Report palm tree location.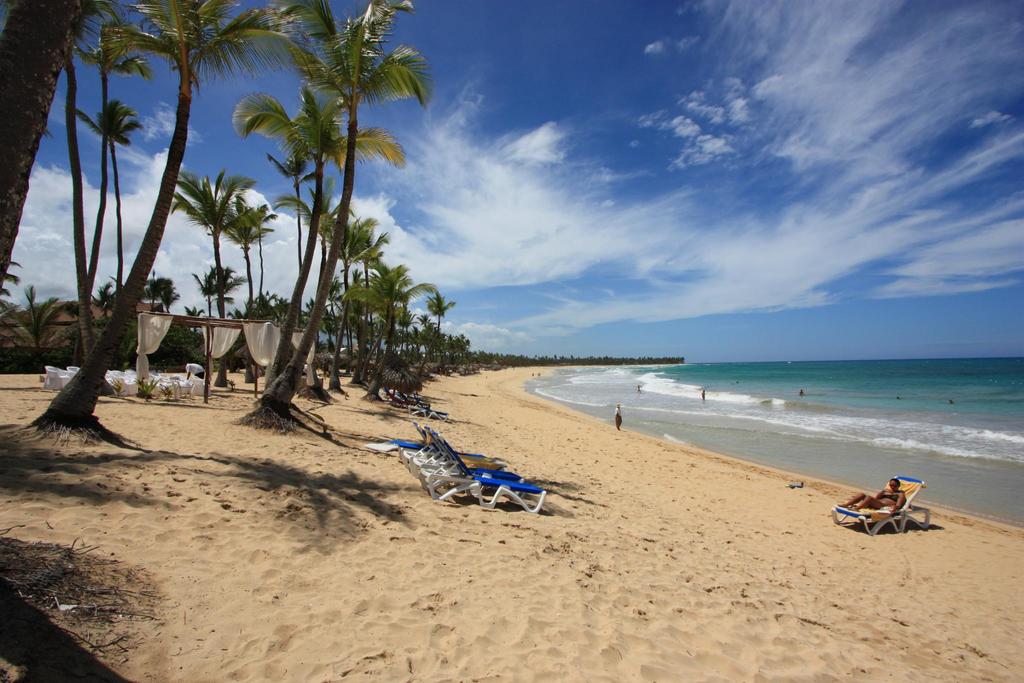
Report: [x1=287, y1=0, x2=424, y2=432].
